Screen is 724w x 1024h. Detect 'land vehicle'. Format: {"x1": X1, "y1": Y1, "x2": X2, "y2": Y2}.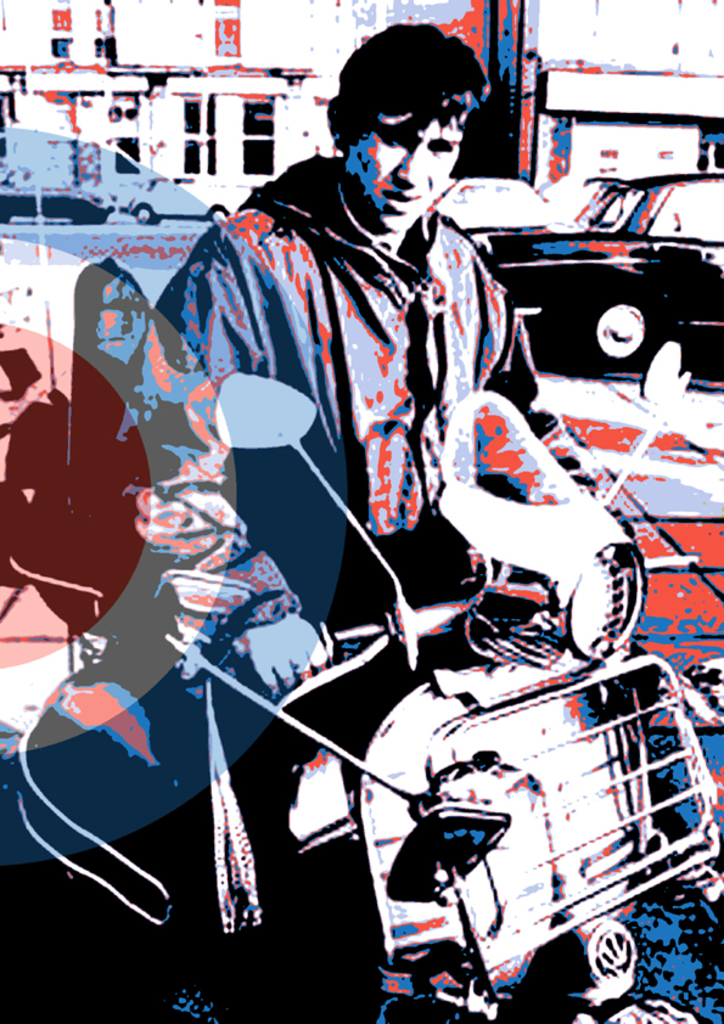
{"x1": 130, "y1": 167, "x2": 248, "y2": 226}.
